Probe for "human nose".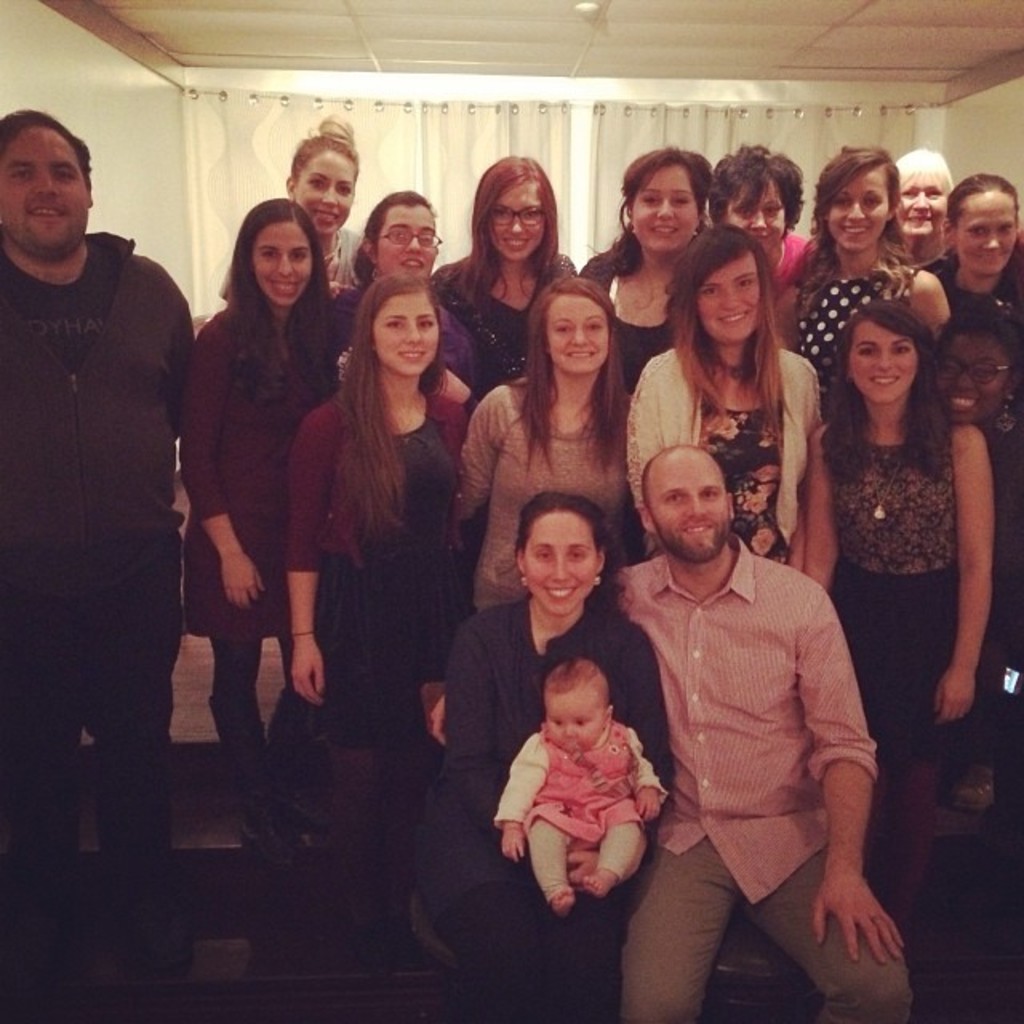
Probe result: crop(982, 234, 998, 246).
